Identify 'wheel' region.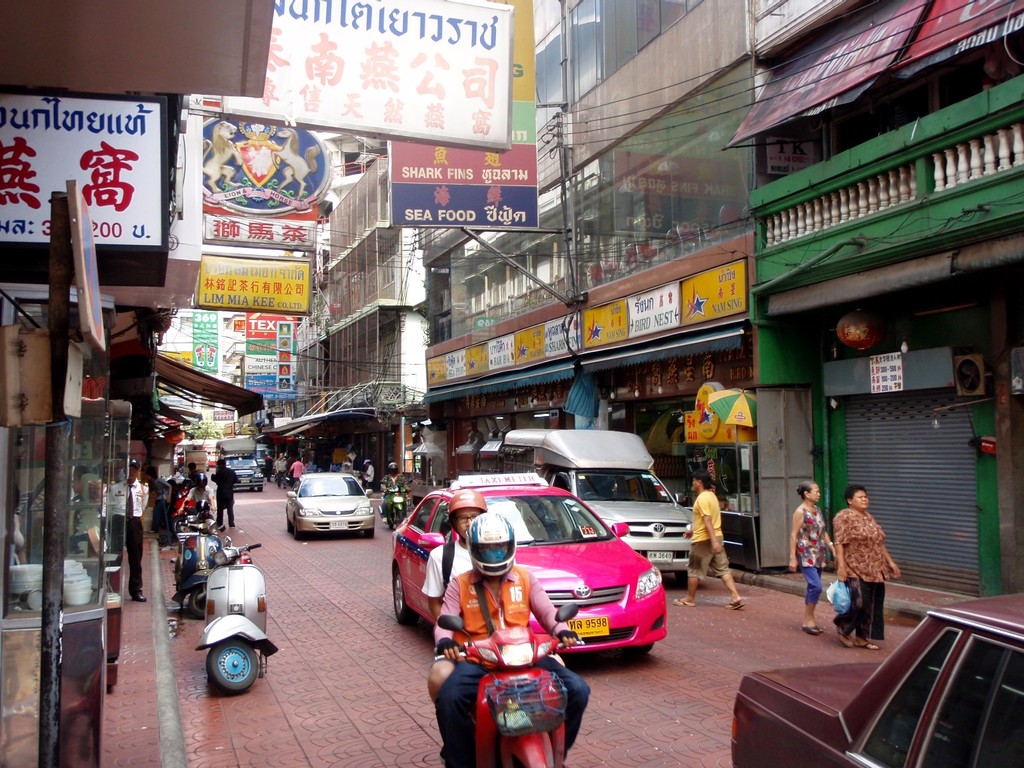
Region: <box>625,644,654,656</box>.
